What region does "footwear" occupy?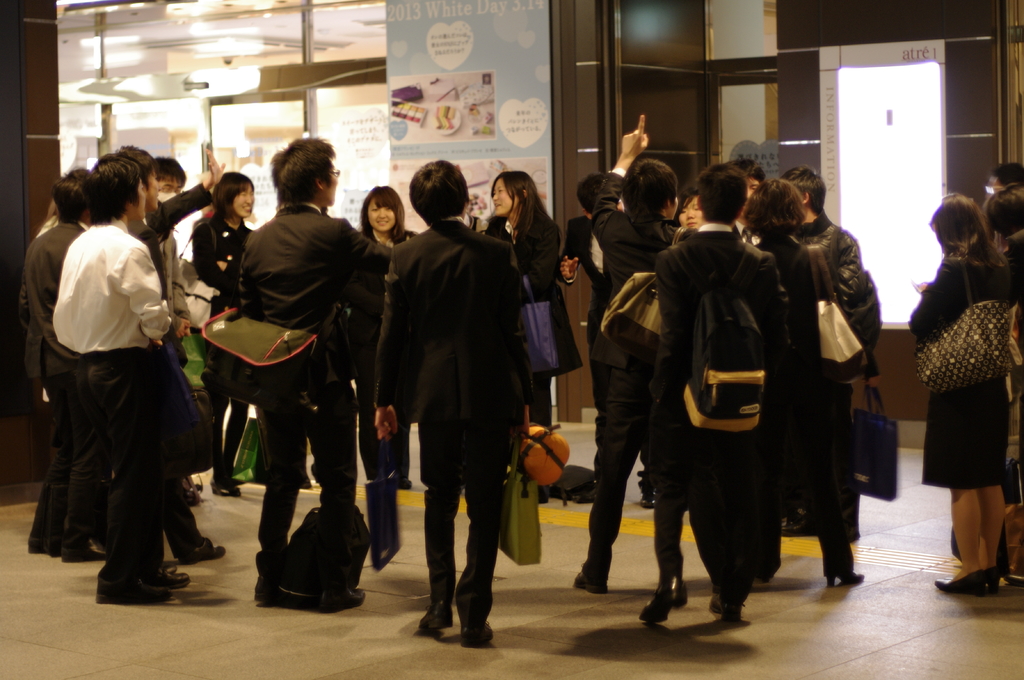
(x1=44, y1=537, x2=65, y2=557).
